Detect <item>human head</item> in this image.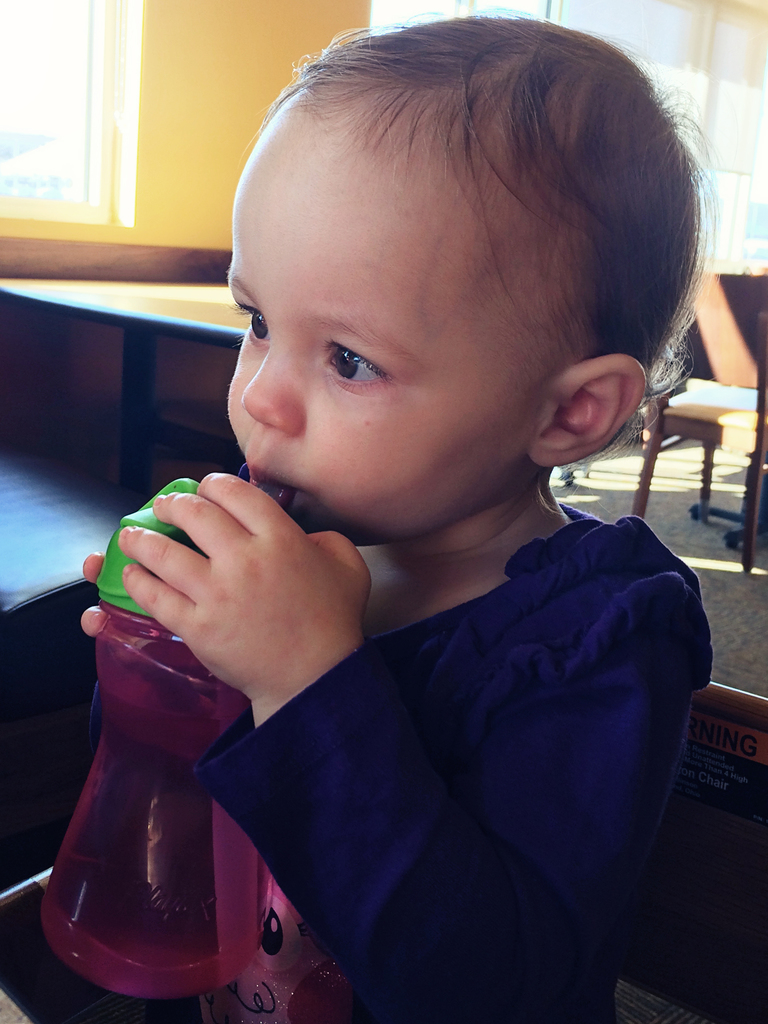
Detection: region(222, 22, 696, 523).
